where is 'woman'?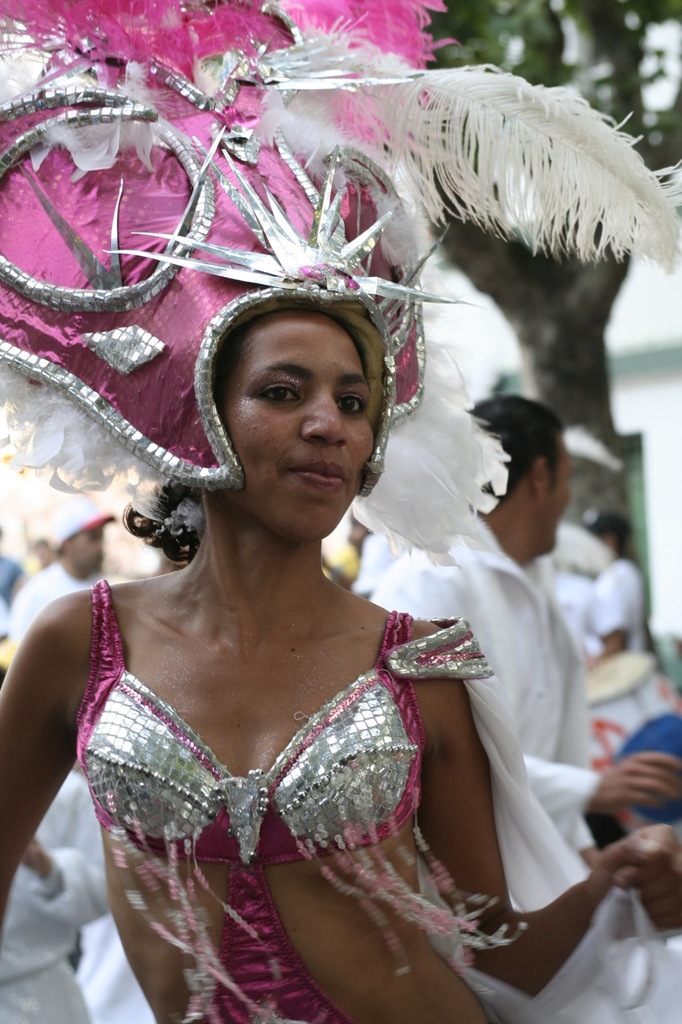
l=26, t=87, r=598, b=962.
